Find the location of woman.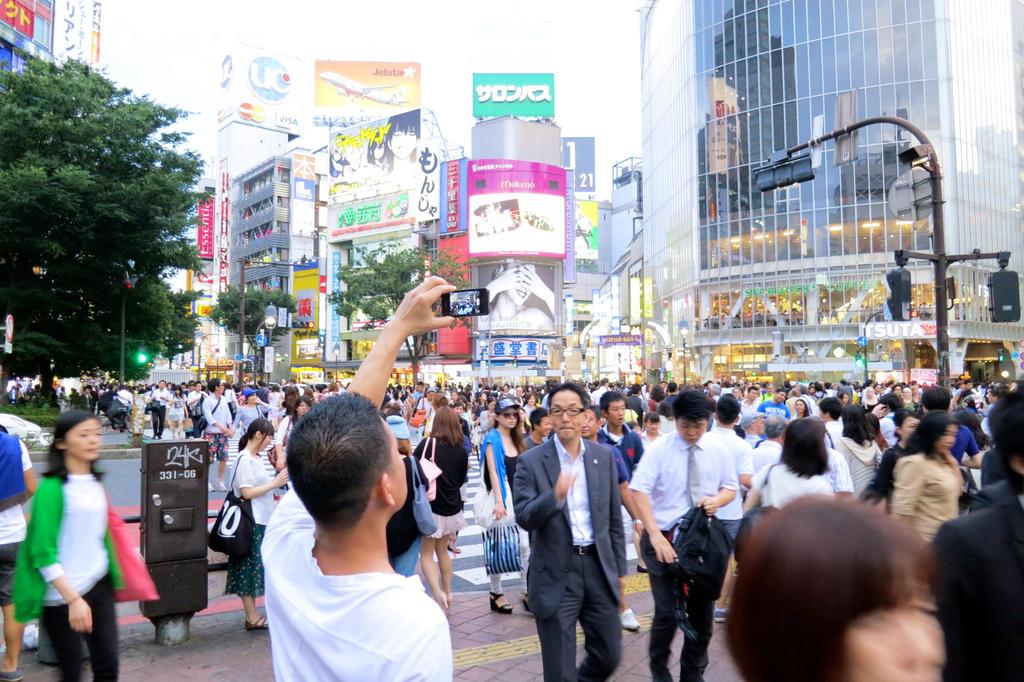
Location: locate(20, 405, 125, 663).
